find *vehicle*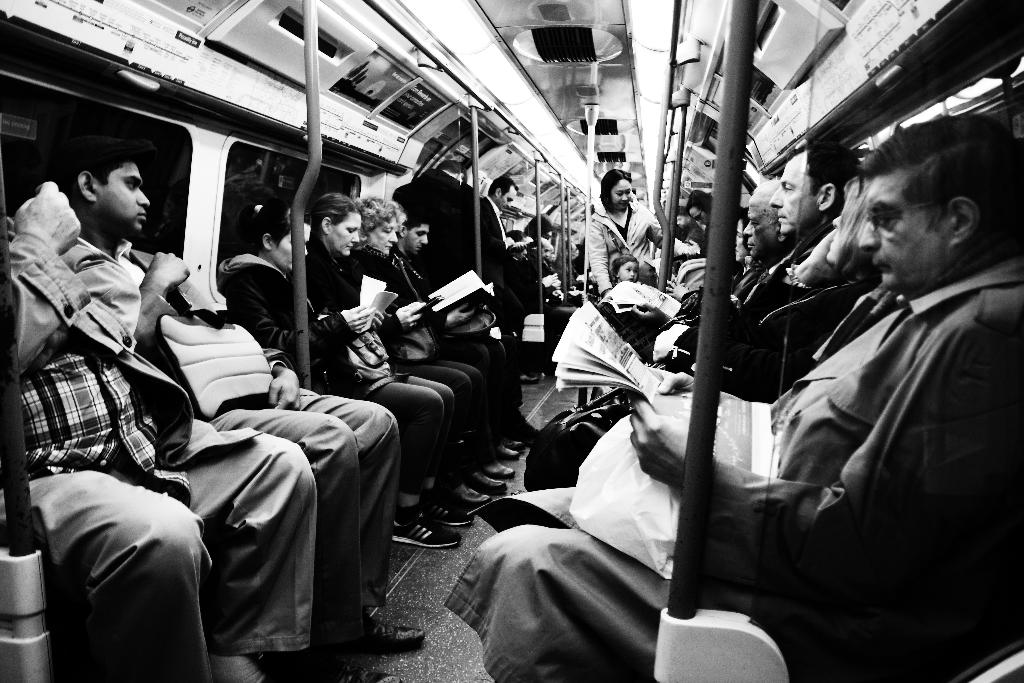
x1=15 y1=56 x2=1023 y2=646
